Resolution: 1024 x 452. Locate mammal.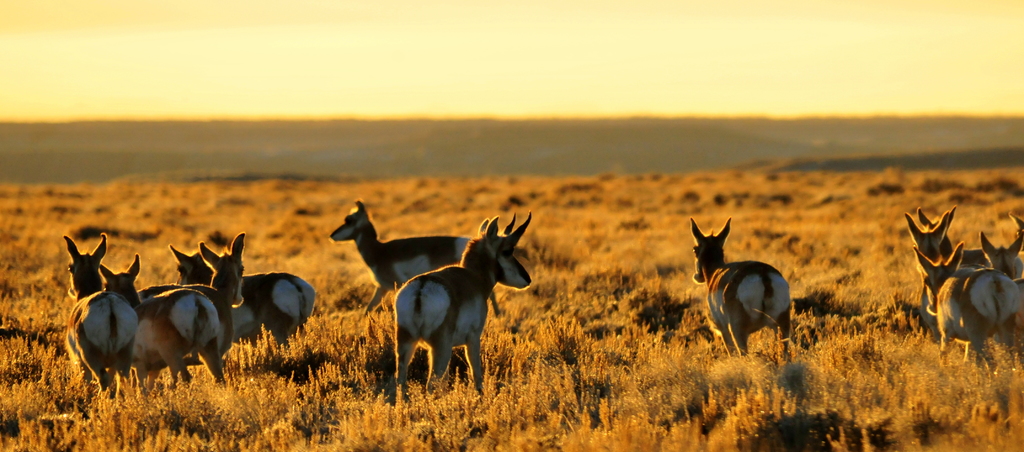
[left=693, top=216, right=805, bottom=343].
